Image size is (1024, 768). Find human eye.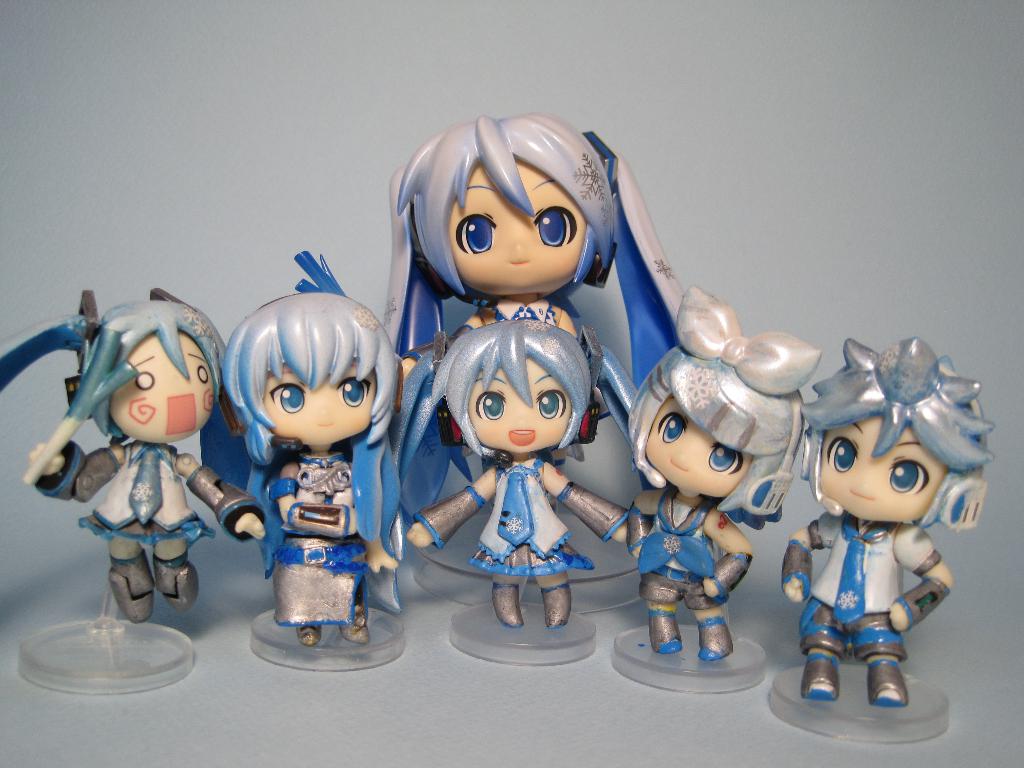
region(883, 455, 929, 495).
